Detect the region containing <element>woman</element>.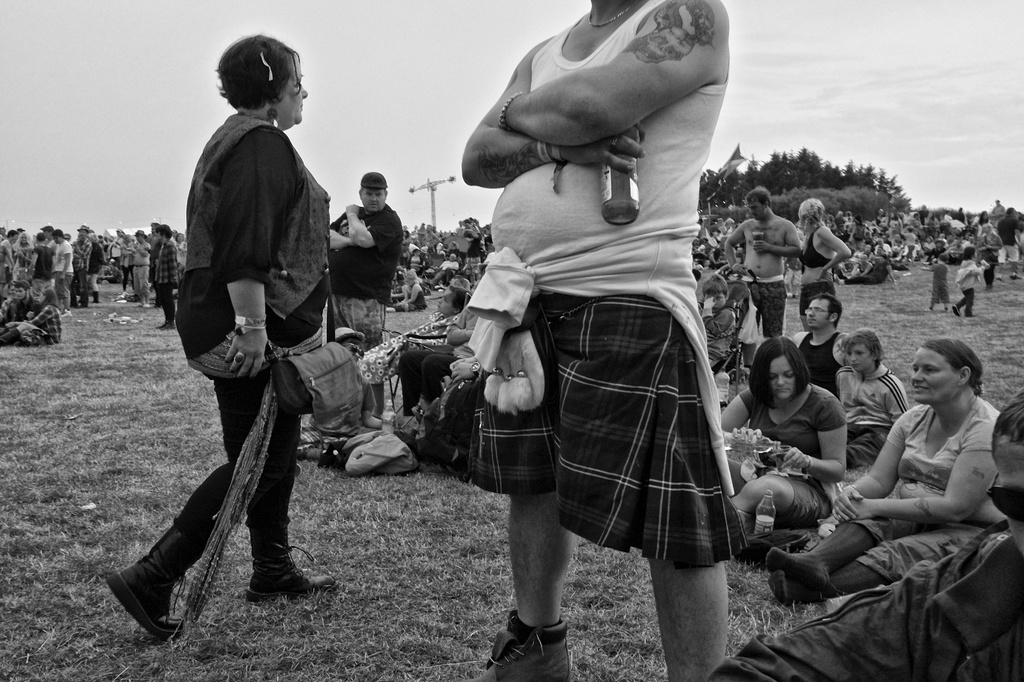
[x1=797, y1=194, x2=838, y2=317].
